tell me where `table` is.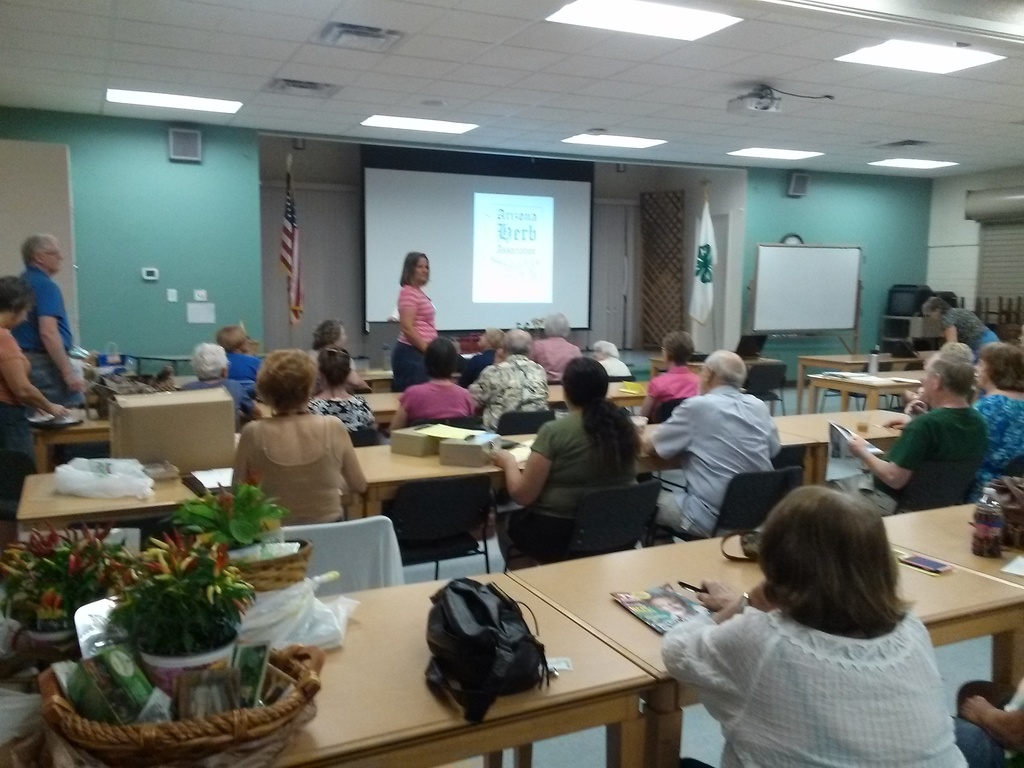
`table` is at BBox(49, 520, 577, 764).
